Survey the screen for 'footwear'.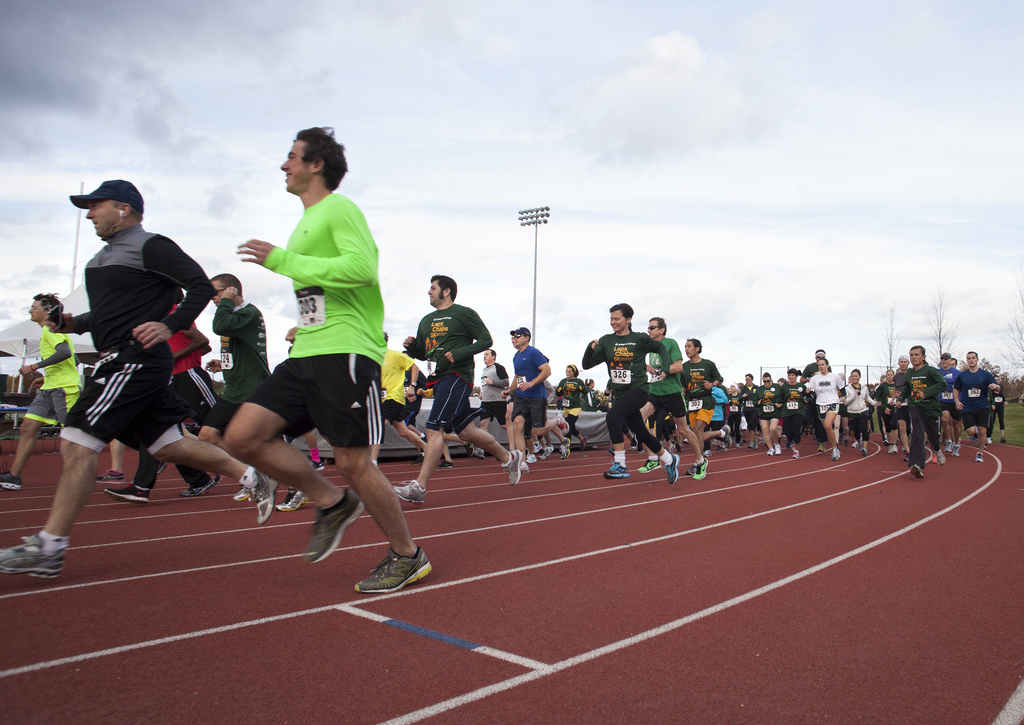
Survey found: [x1=502, y1=448, x2=525, y2=487].
